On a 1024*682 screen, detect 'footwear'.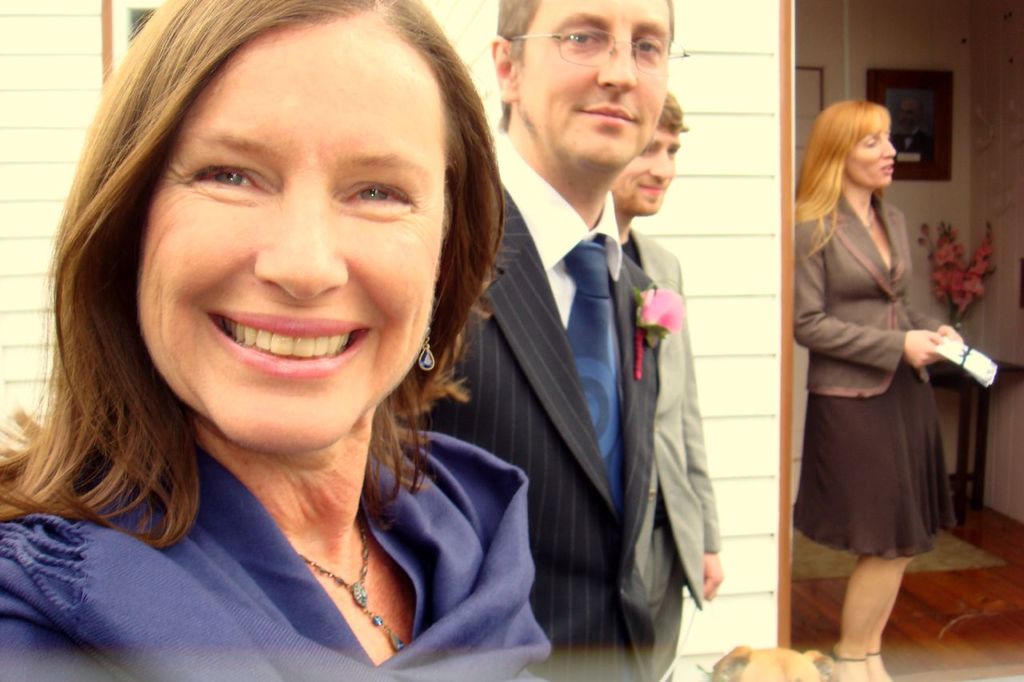
box(828, 644, 873, 681).
